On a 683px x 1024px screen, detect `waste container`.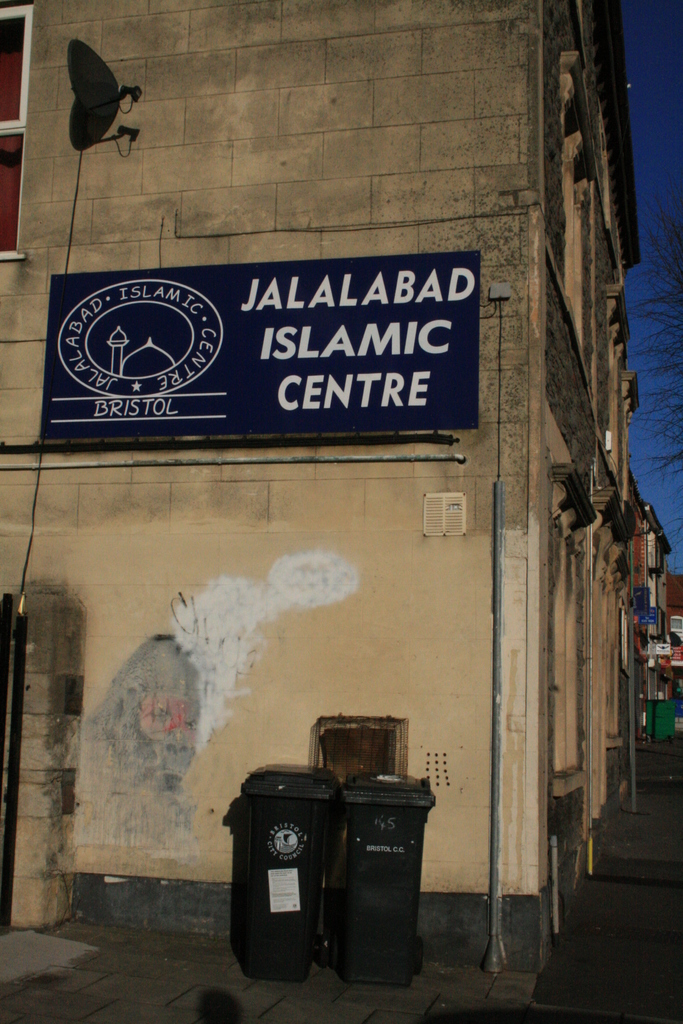
locate(338, 767, 441, 988).
